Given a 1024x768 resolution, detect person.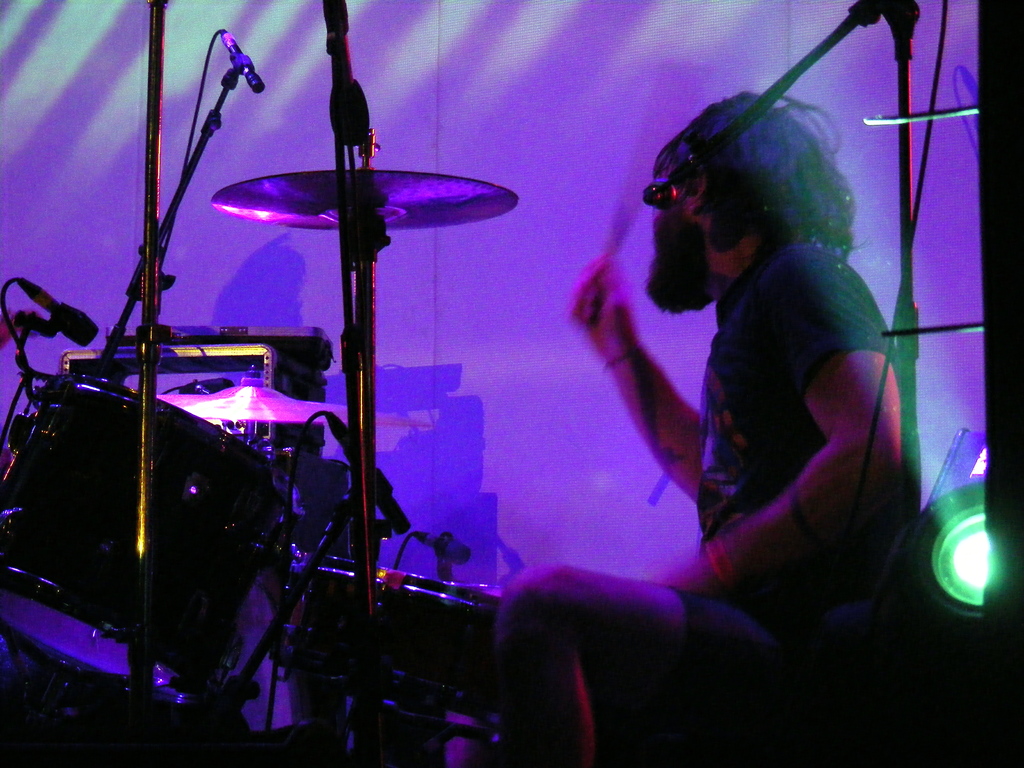
bbox=(611, 77, 907, 504).
